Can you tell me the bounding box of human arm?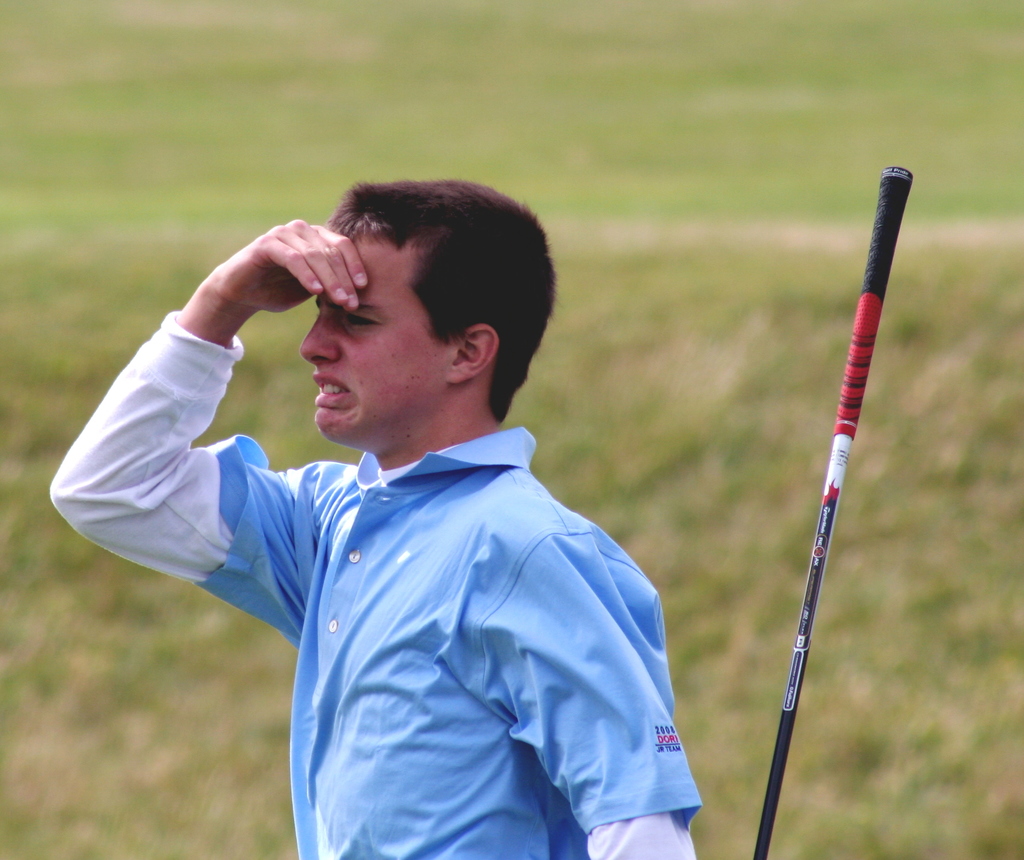
rect(489, 543, 706, 859).
